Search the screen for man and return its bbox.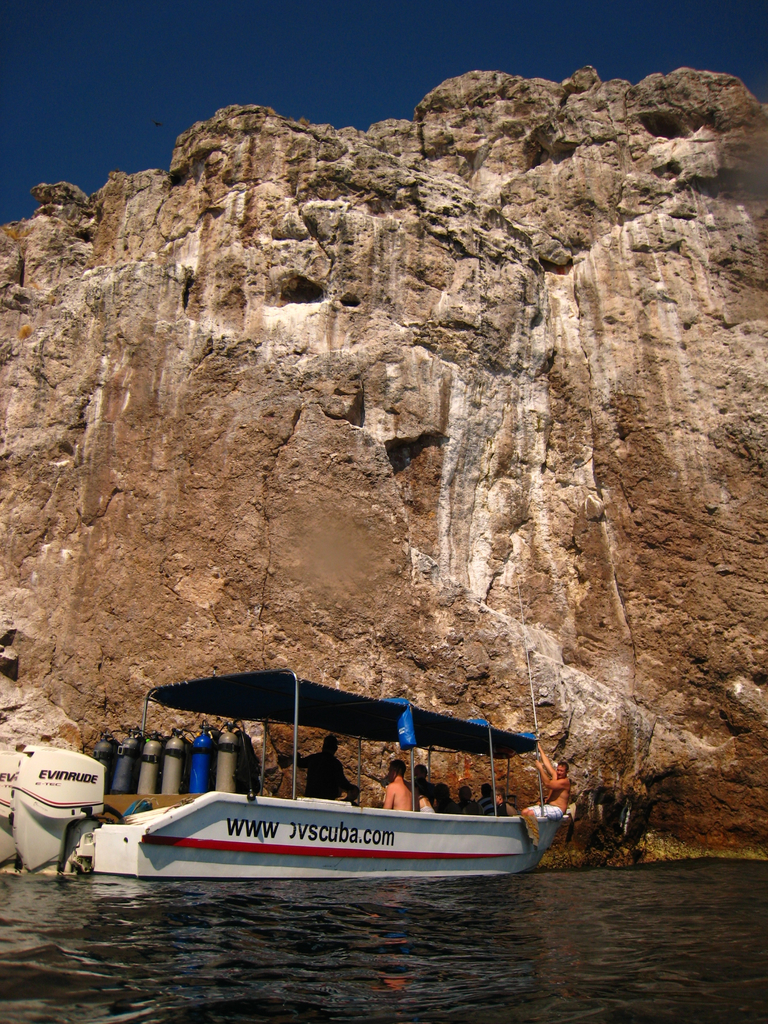
Found: (x1=415, y1=760, x2=431, y2=817).
